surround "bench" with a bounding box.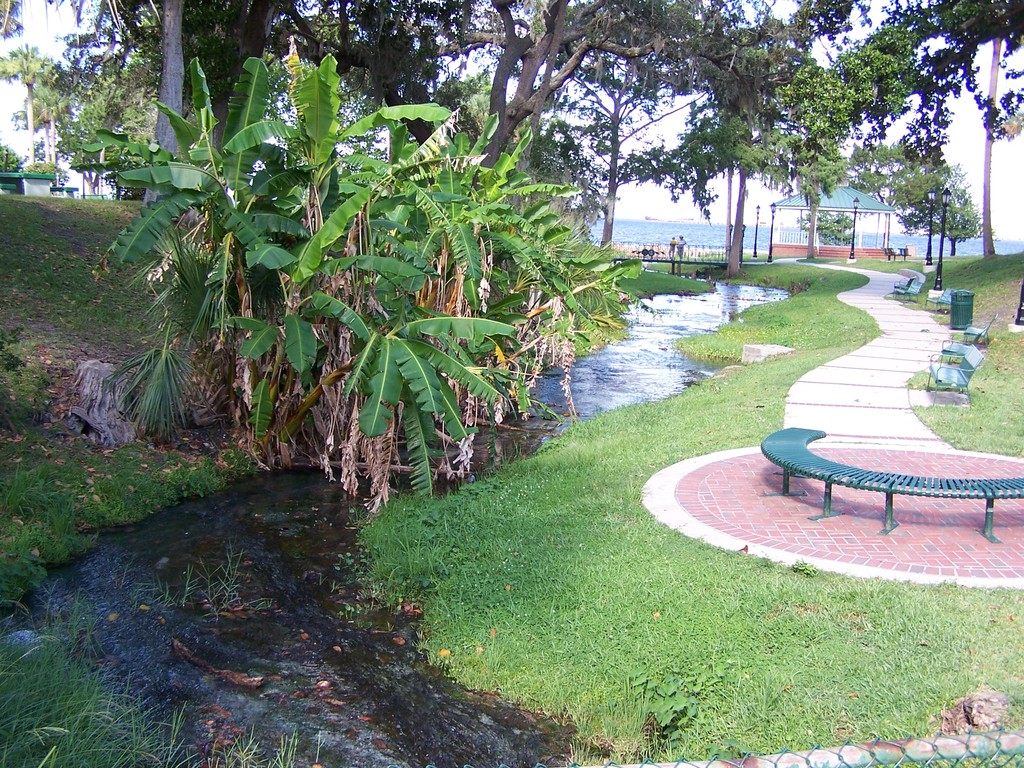
locate(959, 313, 999, 346).
